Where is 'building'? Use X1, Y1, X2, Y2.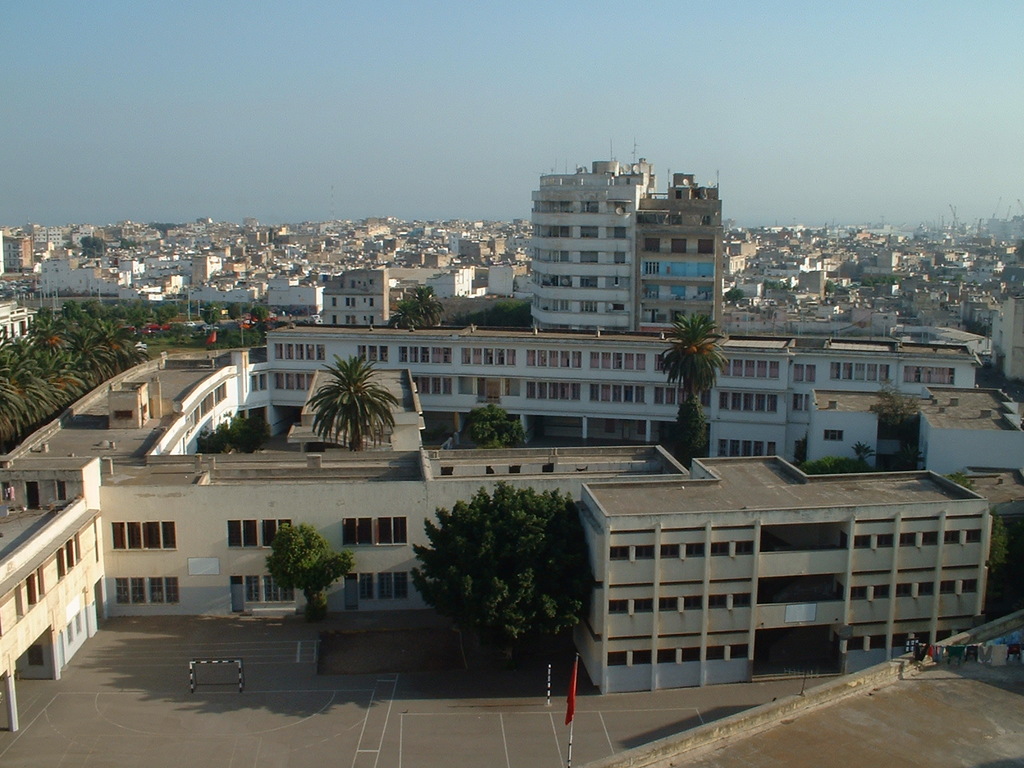
531, 151, 728, 331.
